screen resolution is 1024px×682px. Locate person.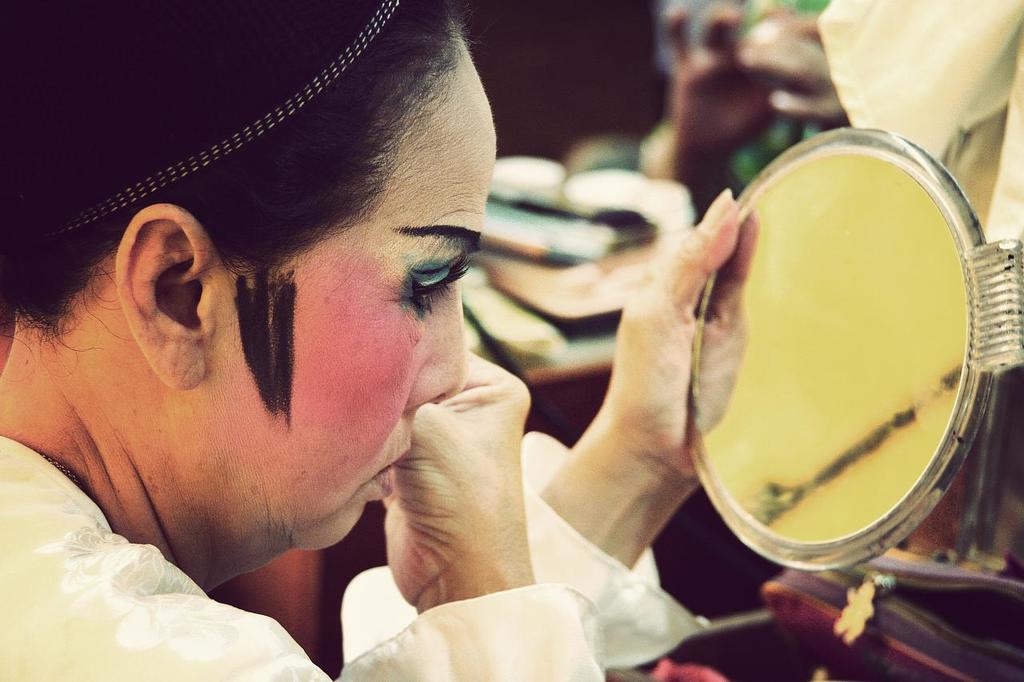
detection(0, 0, 738, 681).
